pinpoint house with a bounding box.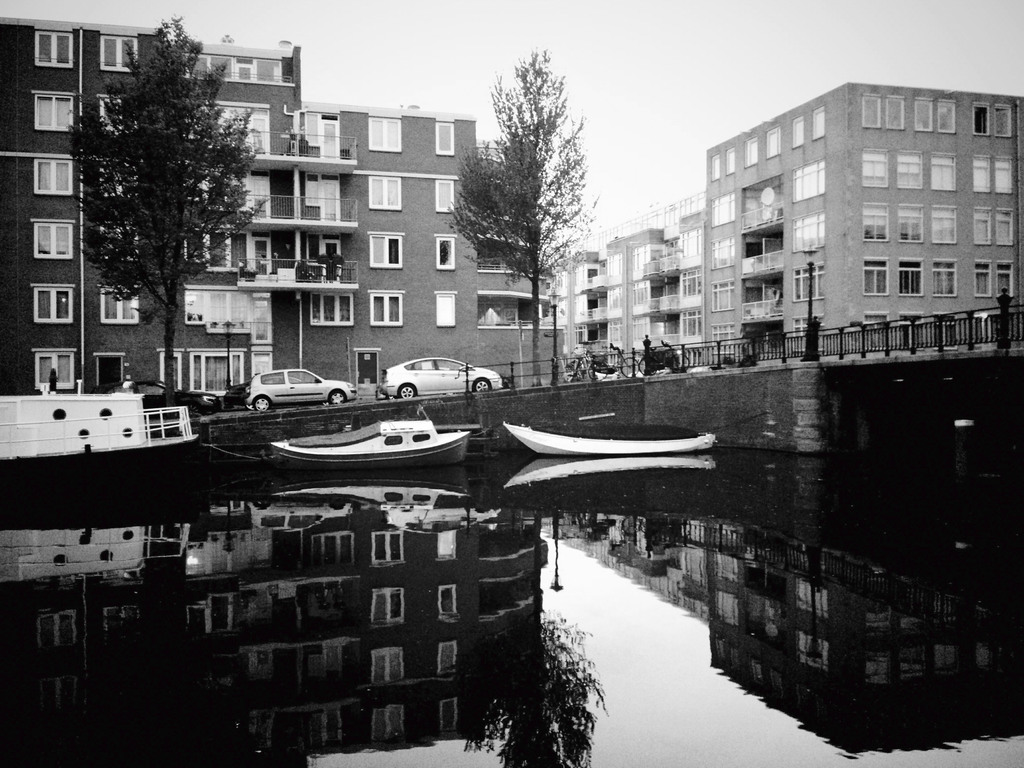
box=[678, 508, 752, 682].
